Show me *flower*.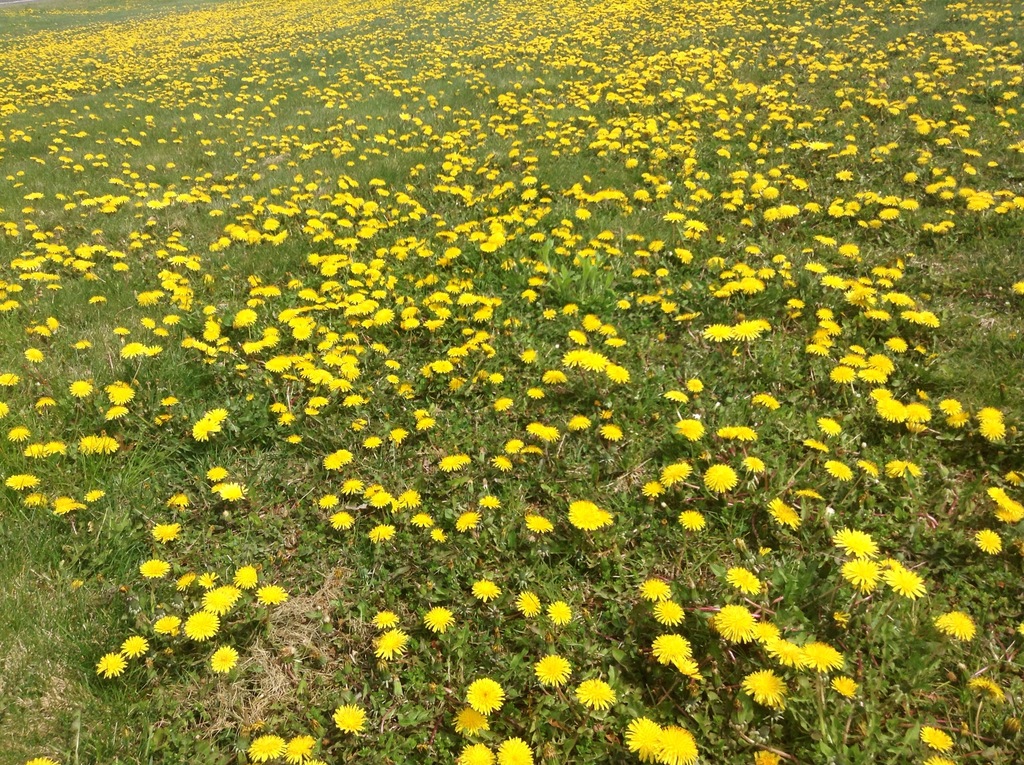
*flower* is here: 209, 646, 240, 675.
